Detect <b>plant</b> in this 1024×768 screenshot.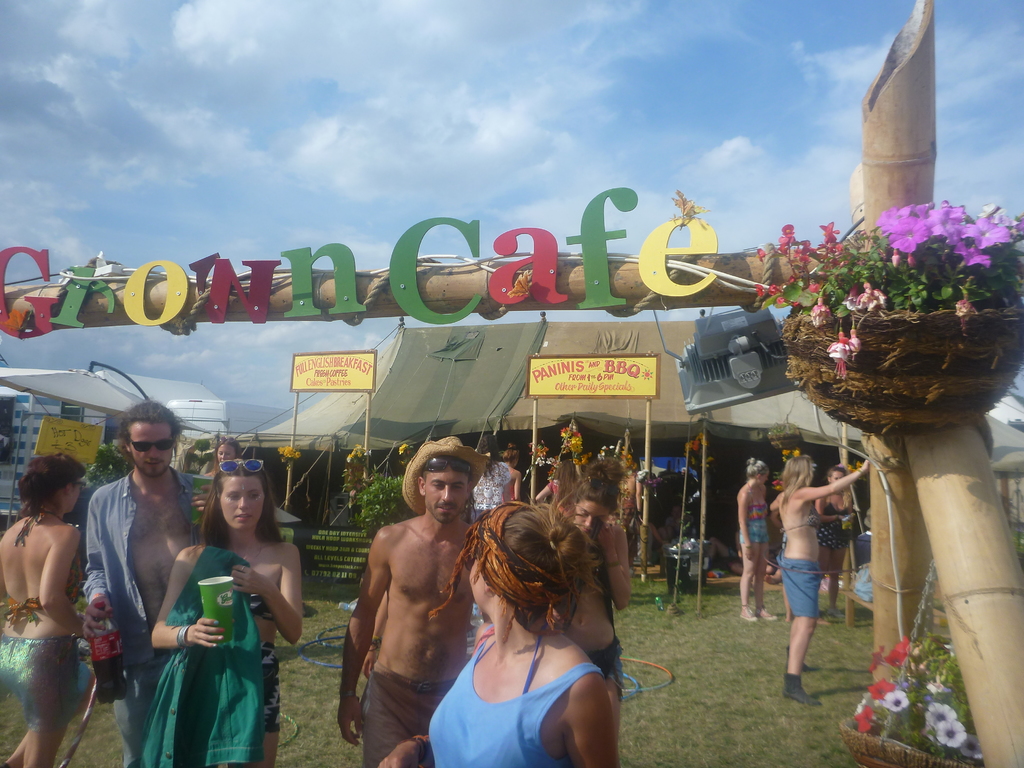
Detection: (841,459,863,475).
